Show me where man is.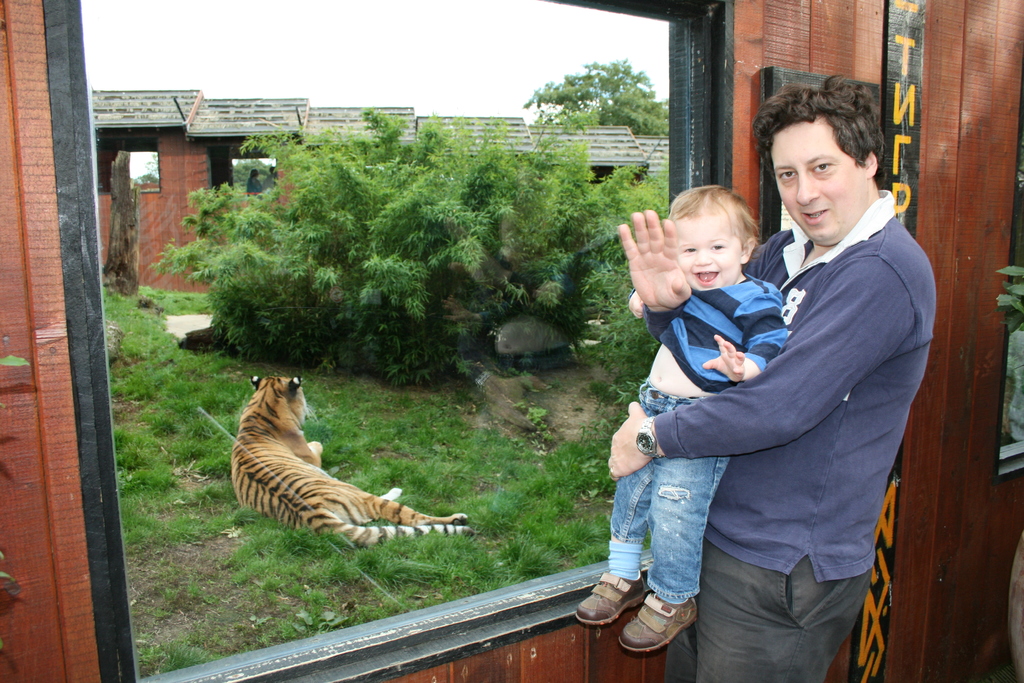
man is at {"x1": 592, "y1": 117, "x2": 928, "y2": 676}.
